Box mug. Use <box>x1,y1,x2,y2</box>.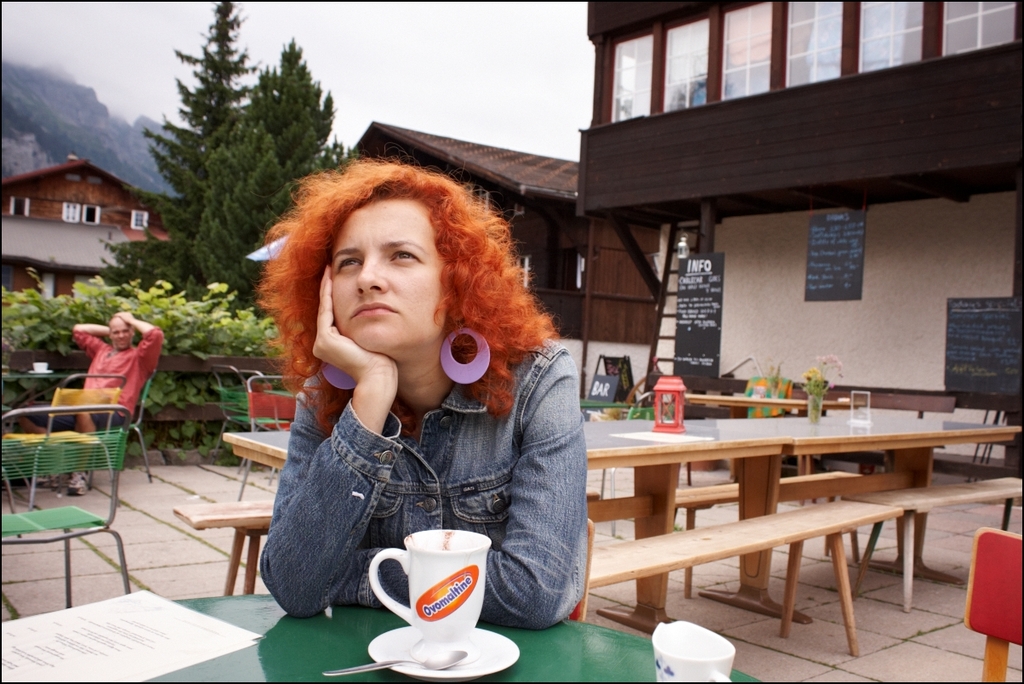
<box>367,531,493,646</box>.
